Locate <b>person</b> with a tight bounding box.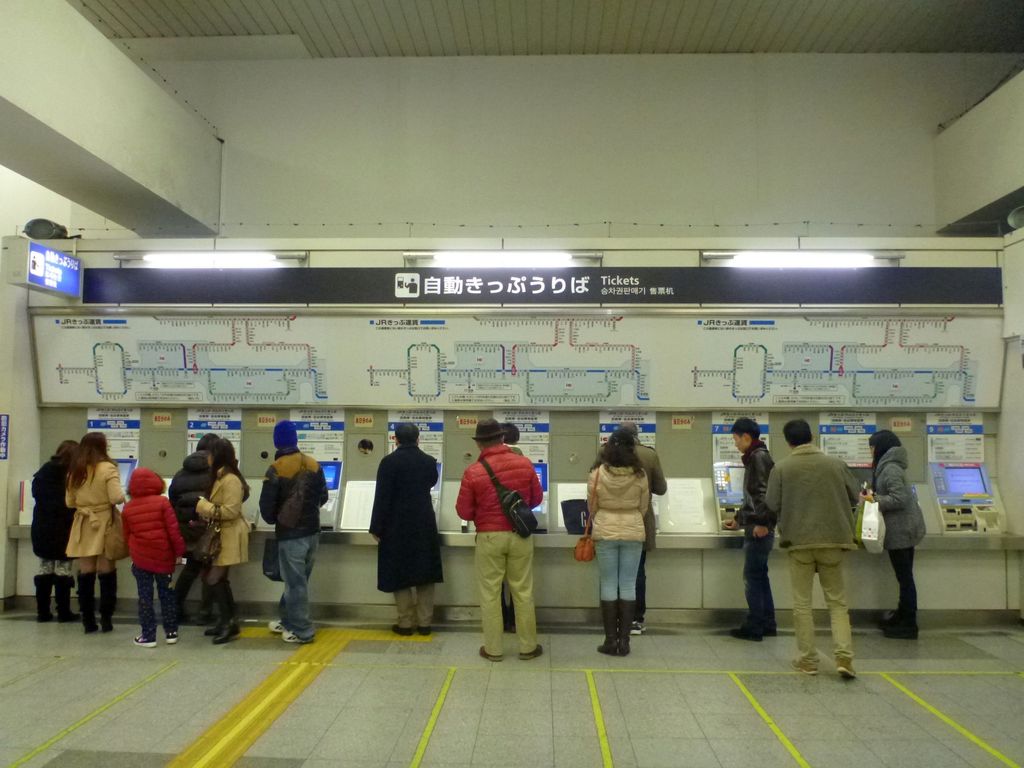
bbox=(763, 419, 858, 680).
